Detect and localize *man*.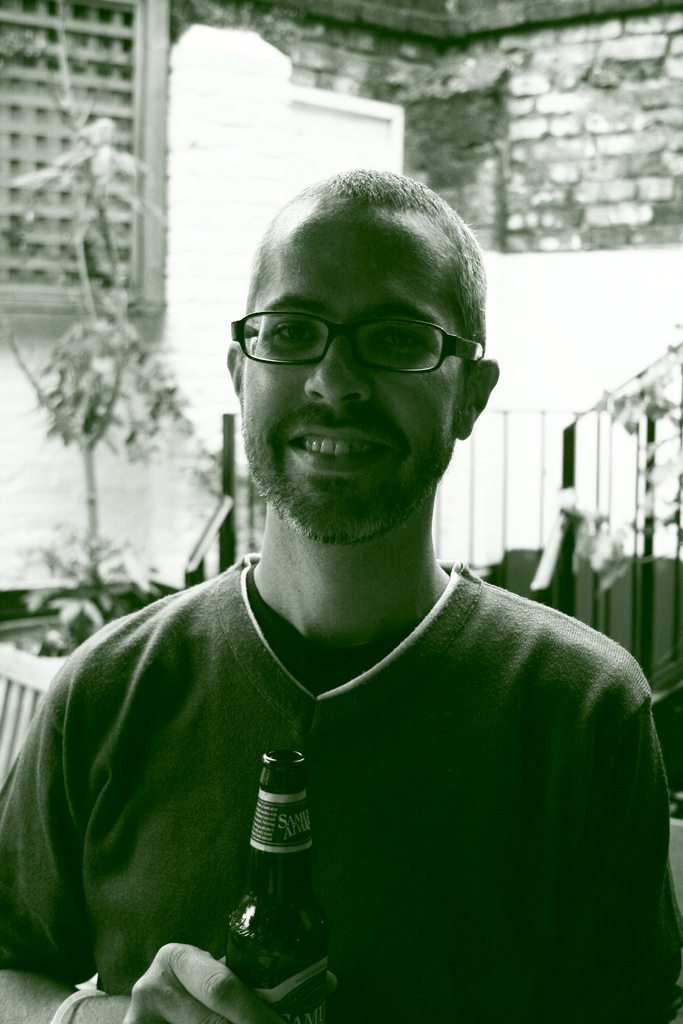
Localized at pyautogui.locateOnScreen(37, 134, 644, 1023).
